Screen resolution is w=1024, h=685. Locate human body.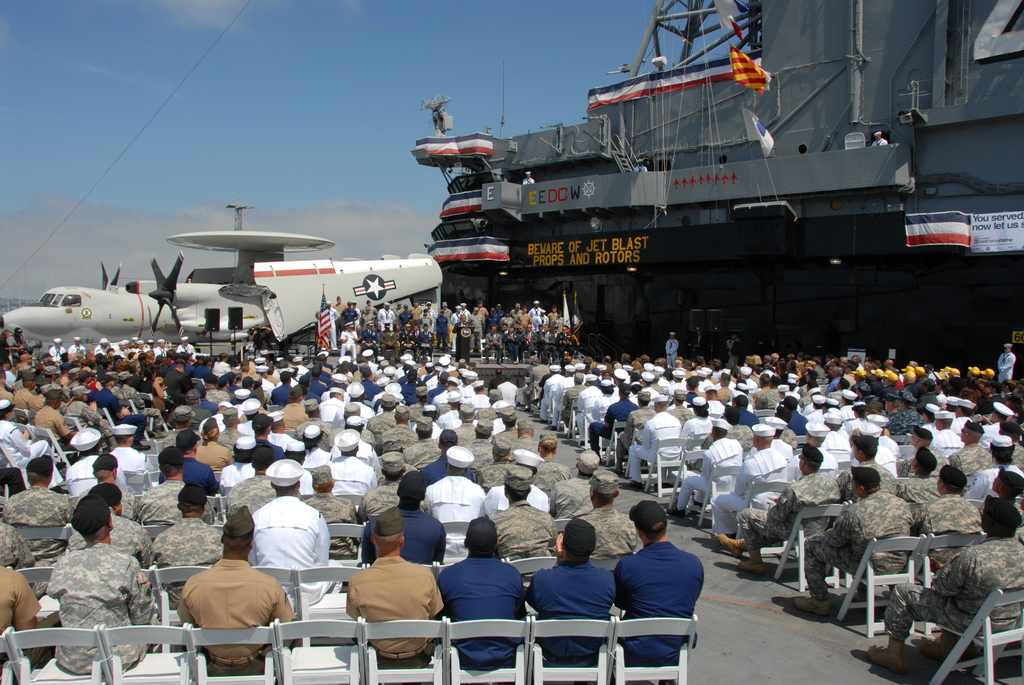
l=438, t=560, r=527, b=670.
